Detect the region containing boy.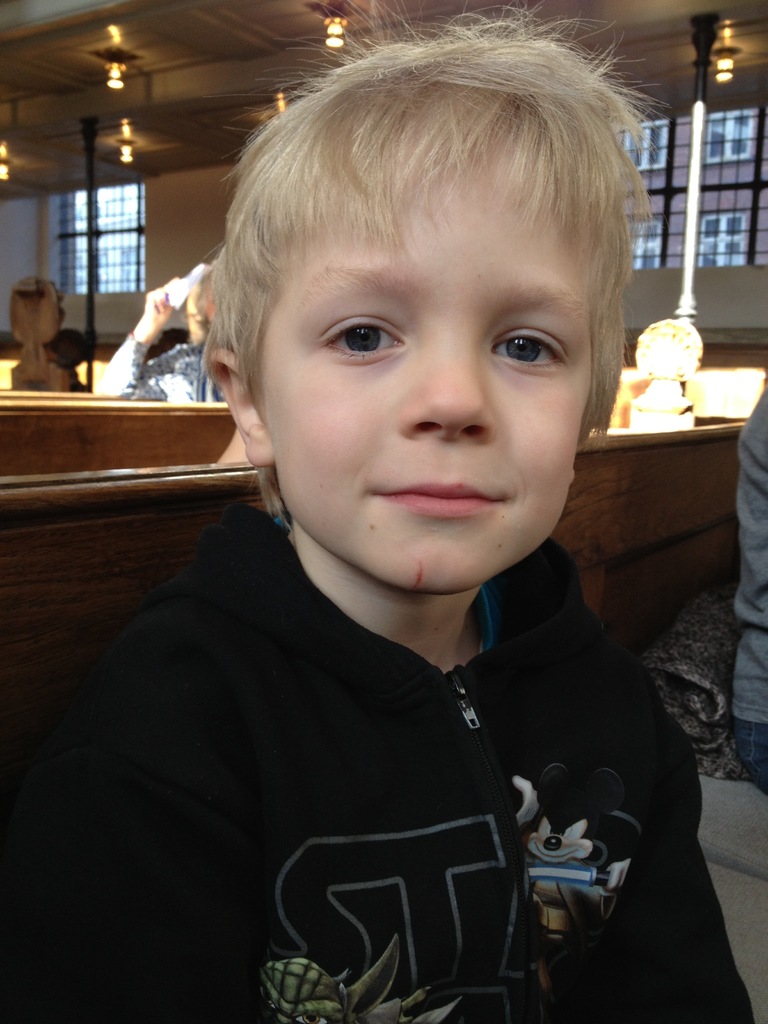
(left=0, top=0, right=758, bottom=1023).
